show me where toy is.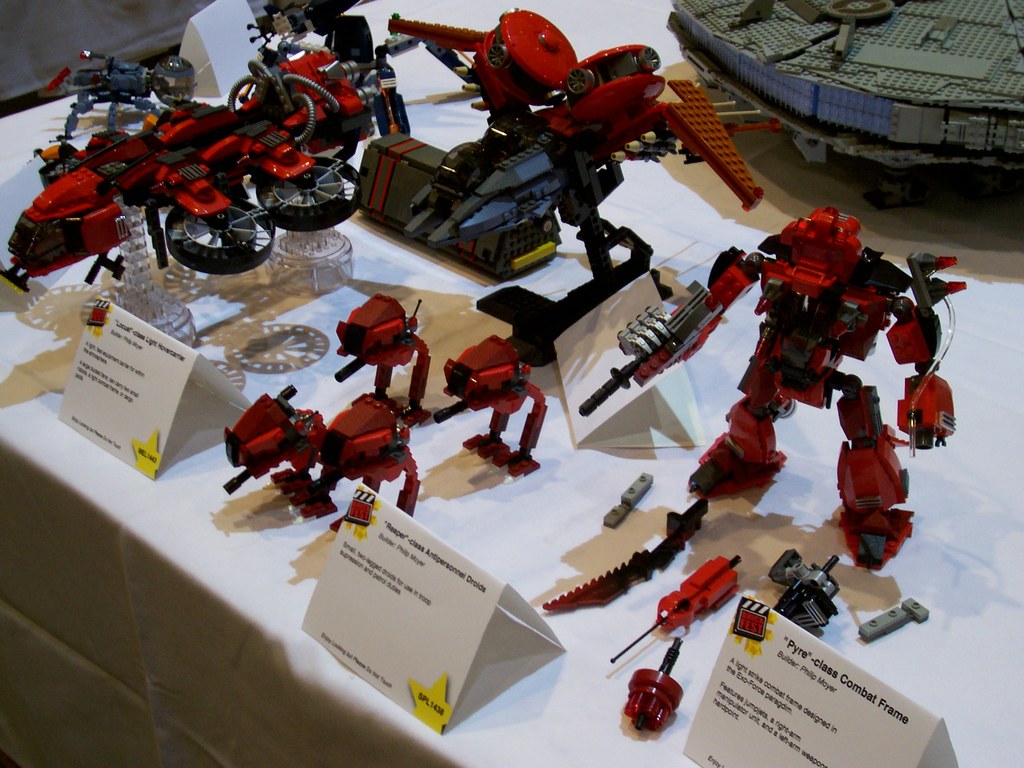
toy is at BBox(219, 287, 551, 542).
